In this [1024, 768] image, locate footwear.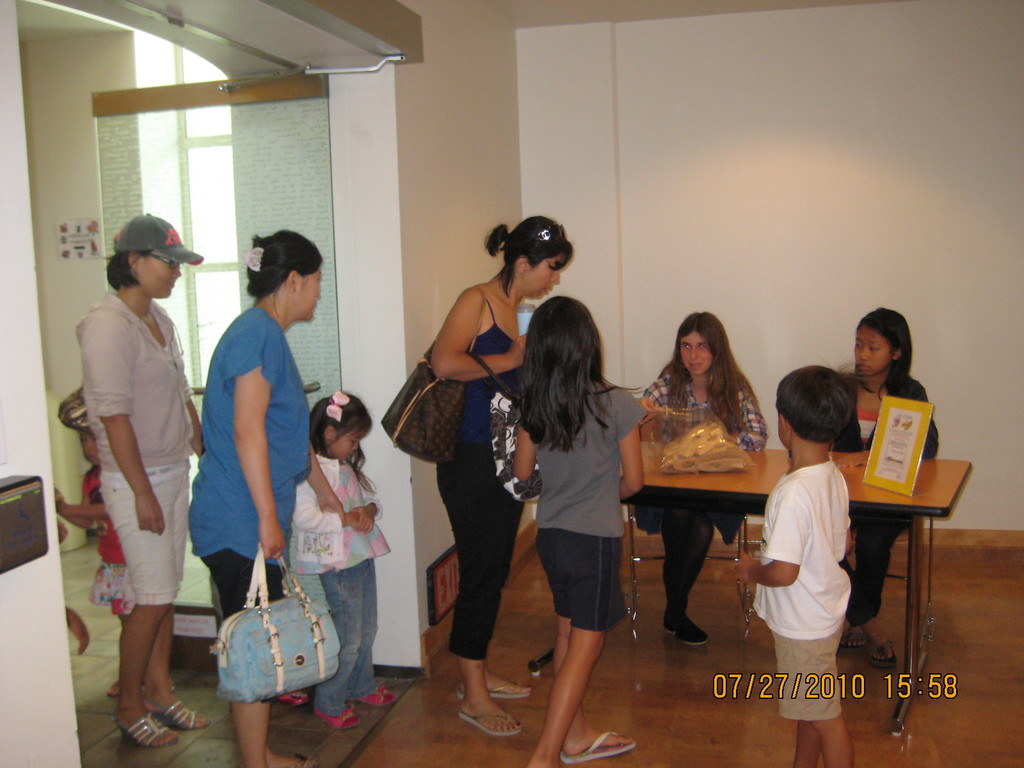
Bounding box: 144/695/208/730.
